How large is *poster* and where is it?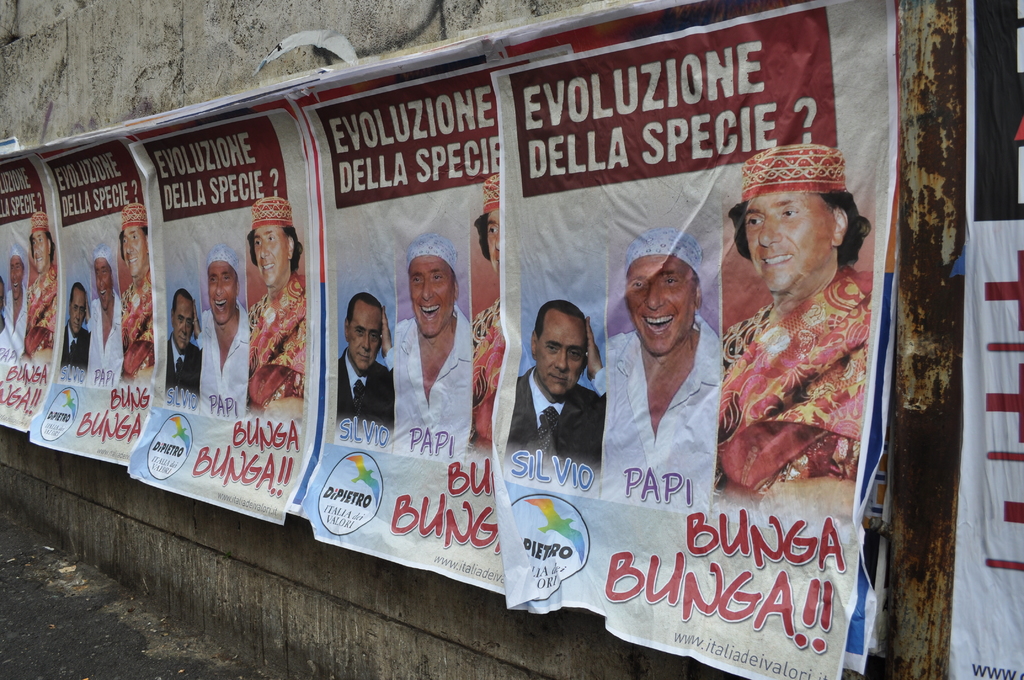
Bounding box: BBox(490, 0, 893, 679).
